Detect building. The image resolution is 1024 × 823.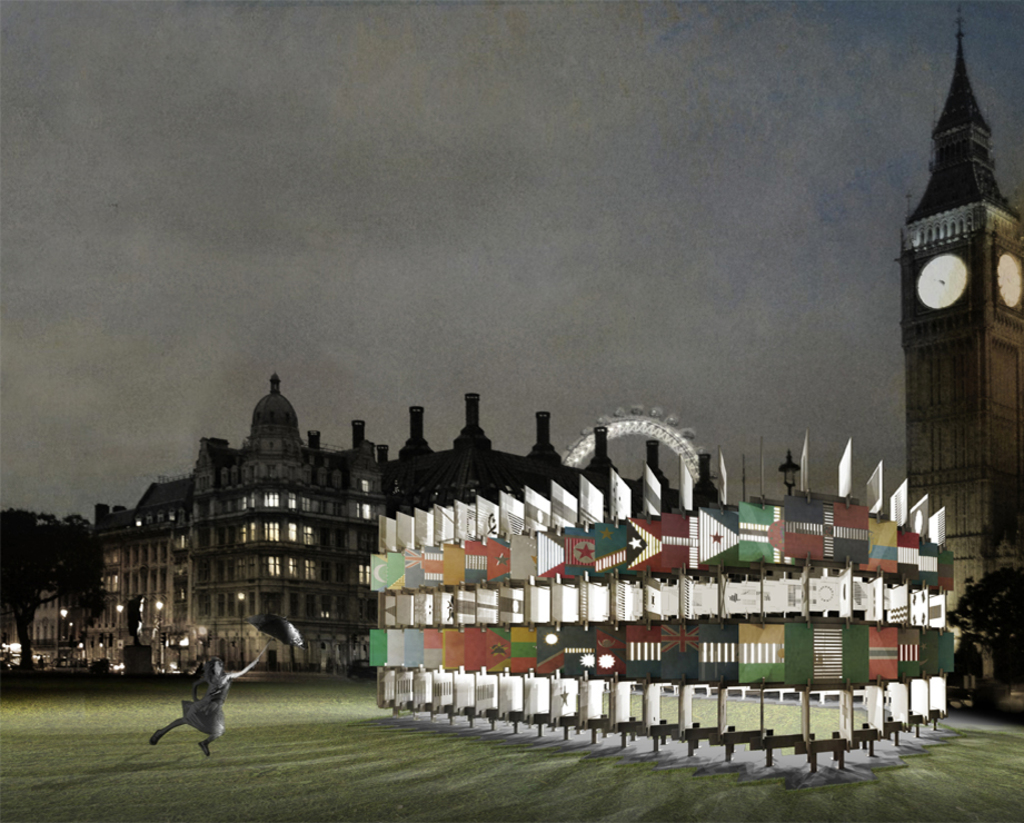
<region>901, 0, 1023, 678</region>.
